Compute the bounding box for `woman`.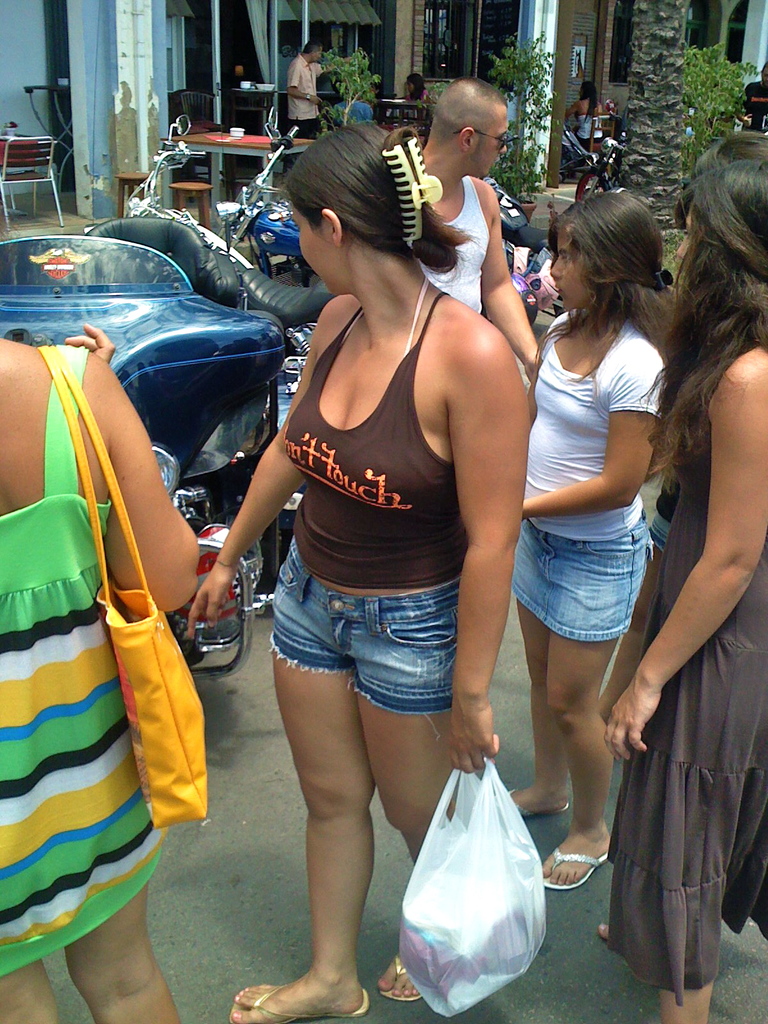
583 155 767 1023.
